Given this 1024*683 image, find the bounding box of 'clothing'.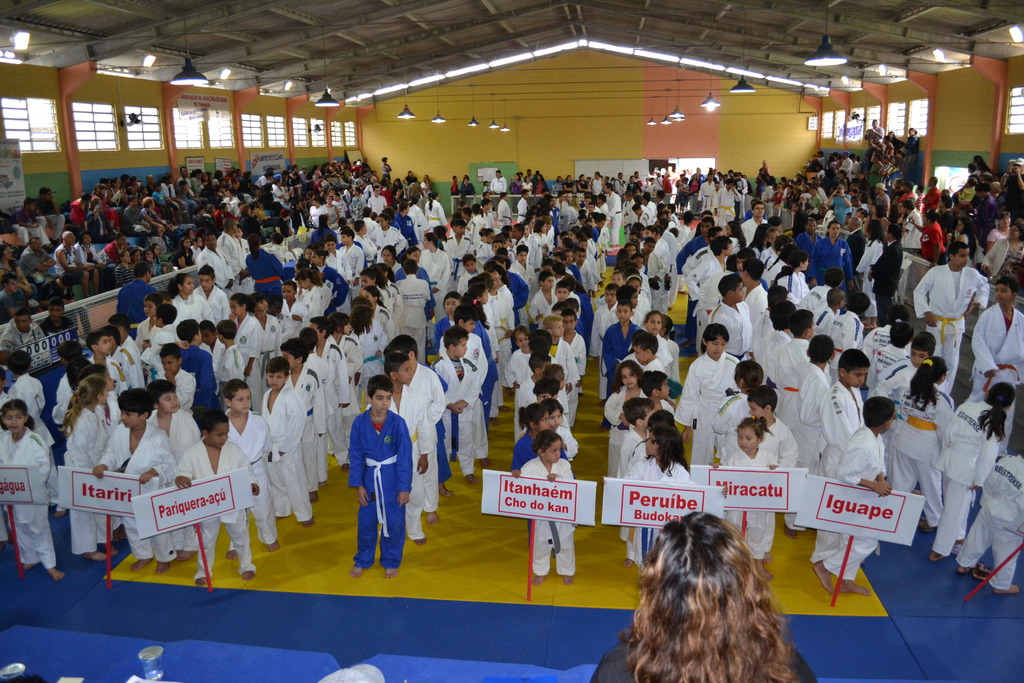
521/459/578/575.
